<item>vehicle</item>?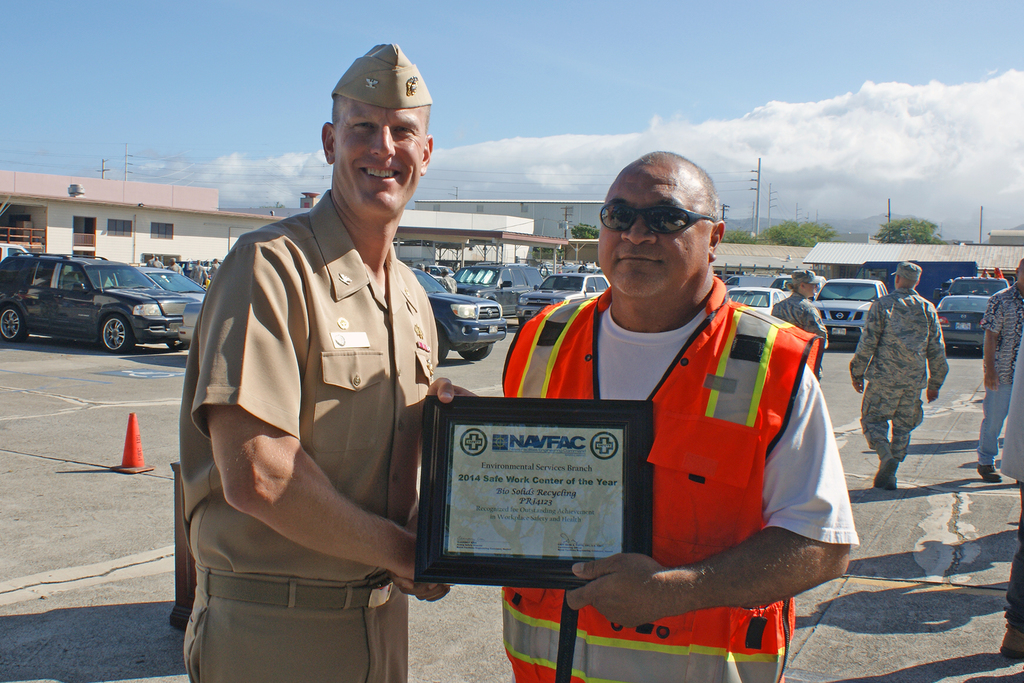
locate(408, 268, 506, 365)
